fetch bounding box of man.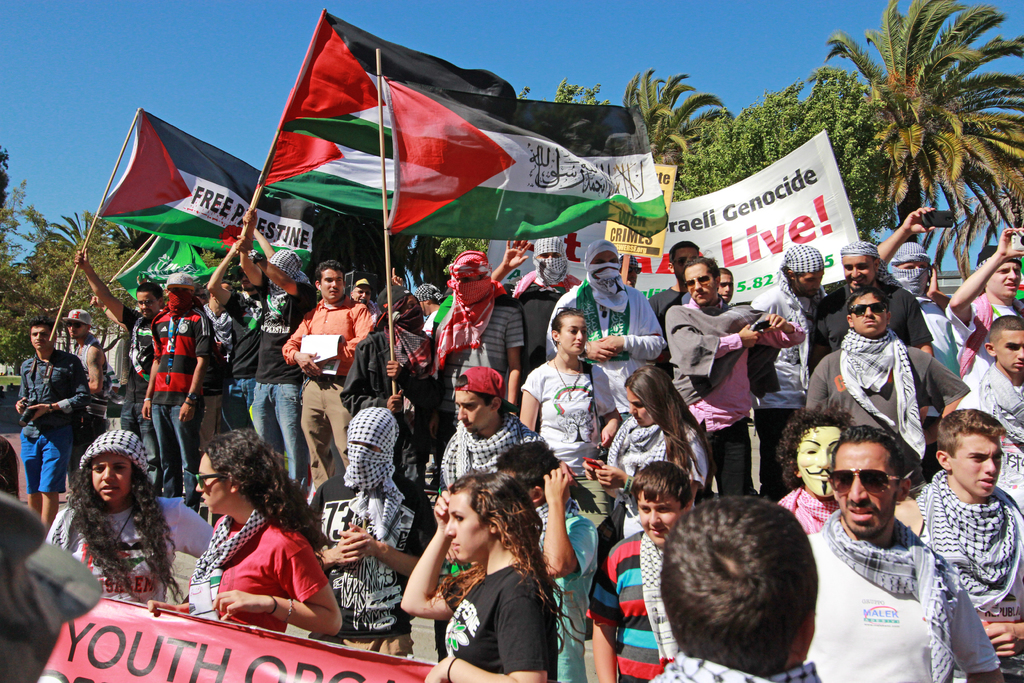
Bbox: [x1=644, y1=493, x2=823, y2=682].
